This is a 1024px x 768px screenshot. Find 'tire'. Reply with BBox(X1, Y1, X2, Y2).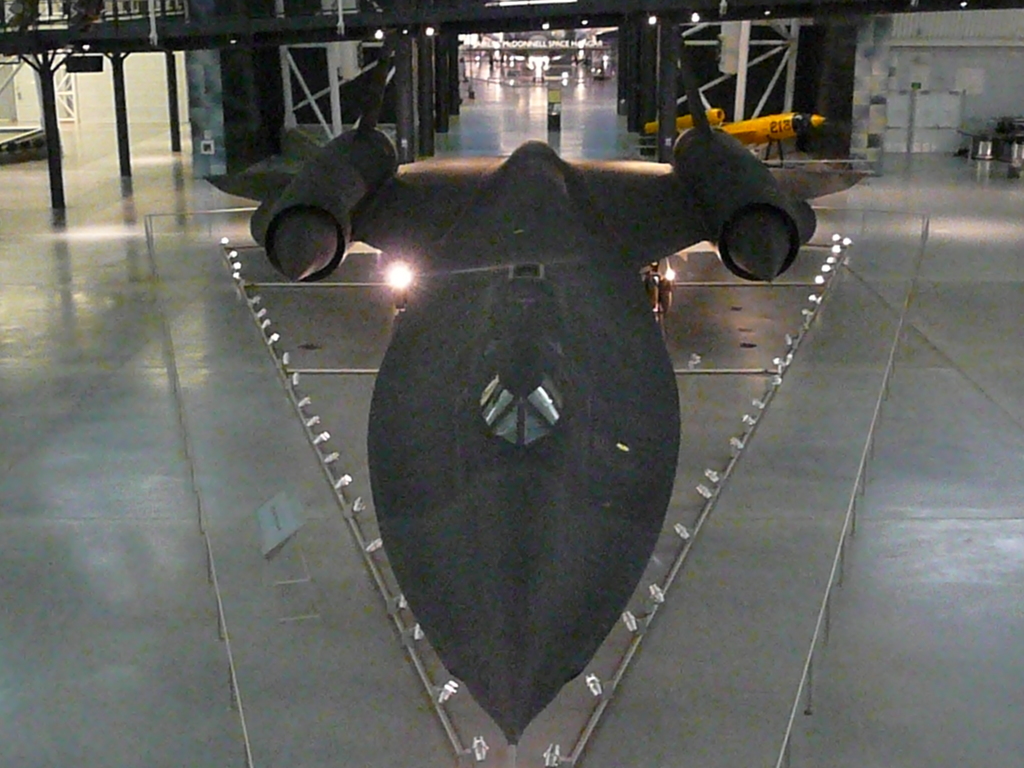
BBox(646, 282, 664, 315).
